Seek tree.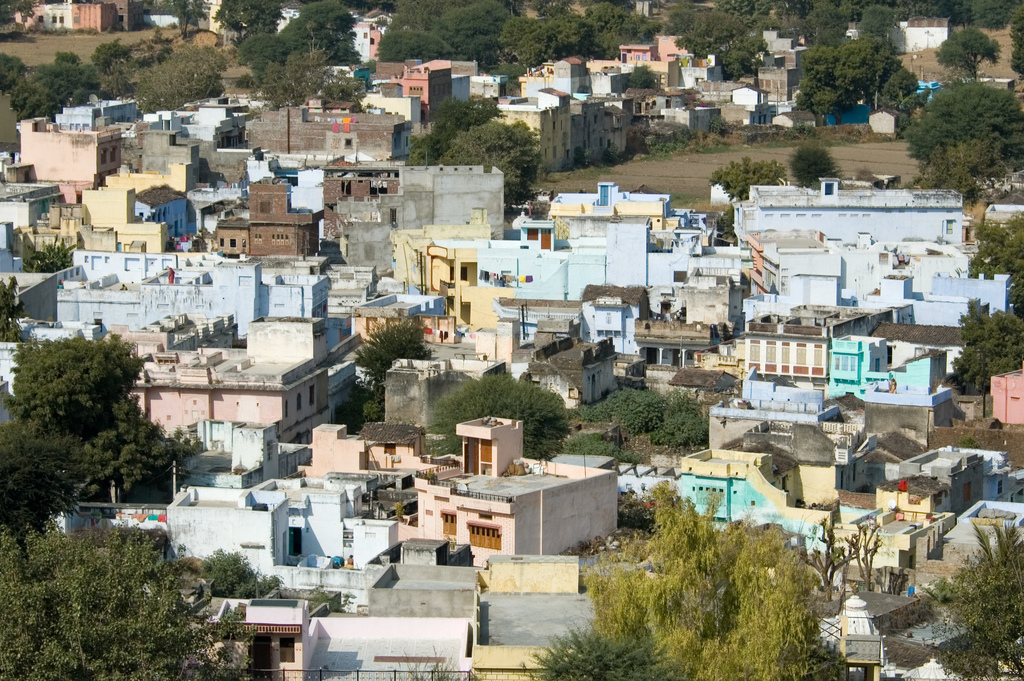
(259, 54, 356, 108).
